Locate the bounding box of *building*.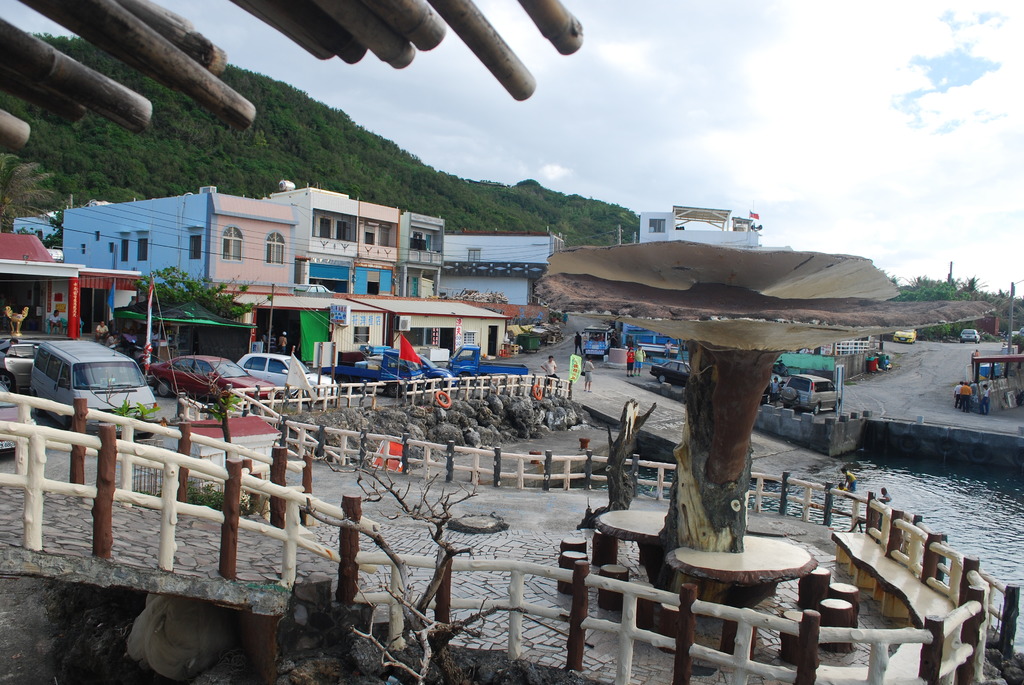
Bounding box: (x1=640, y1=207, x2=765, y2=250).
